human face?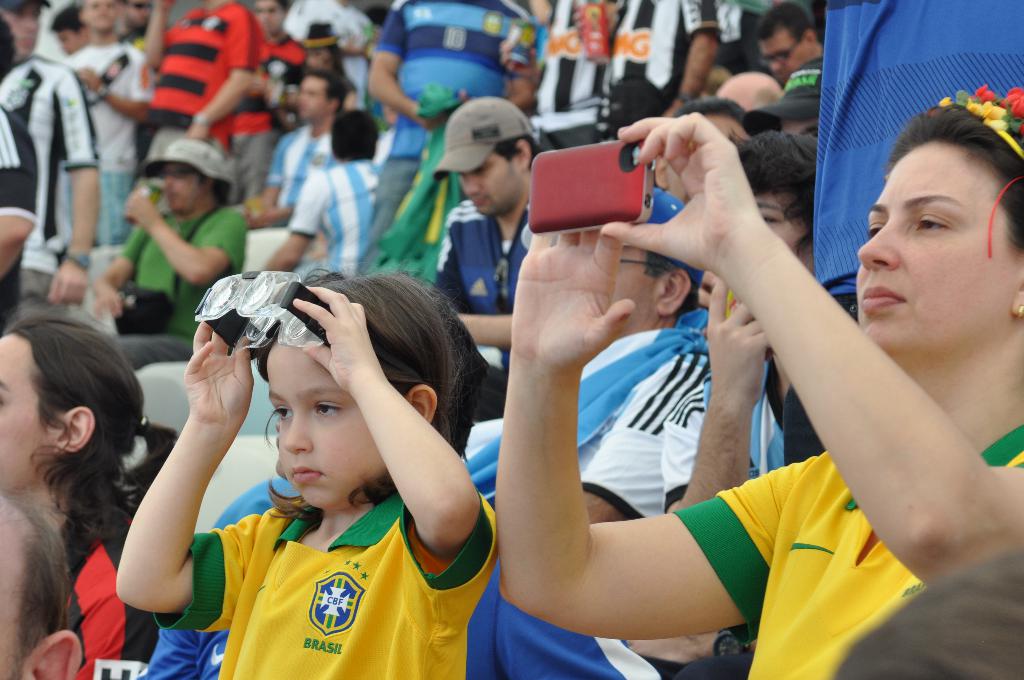
0:334:54:493
